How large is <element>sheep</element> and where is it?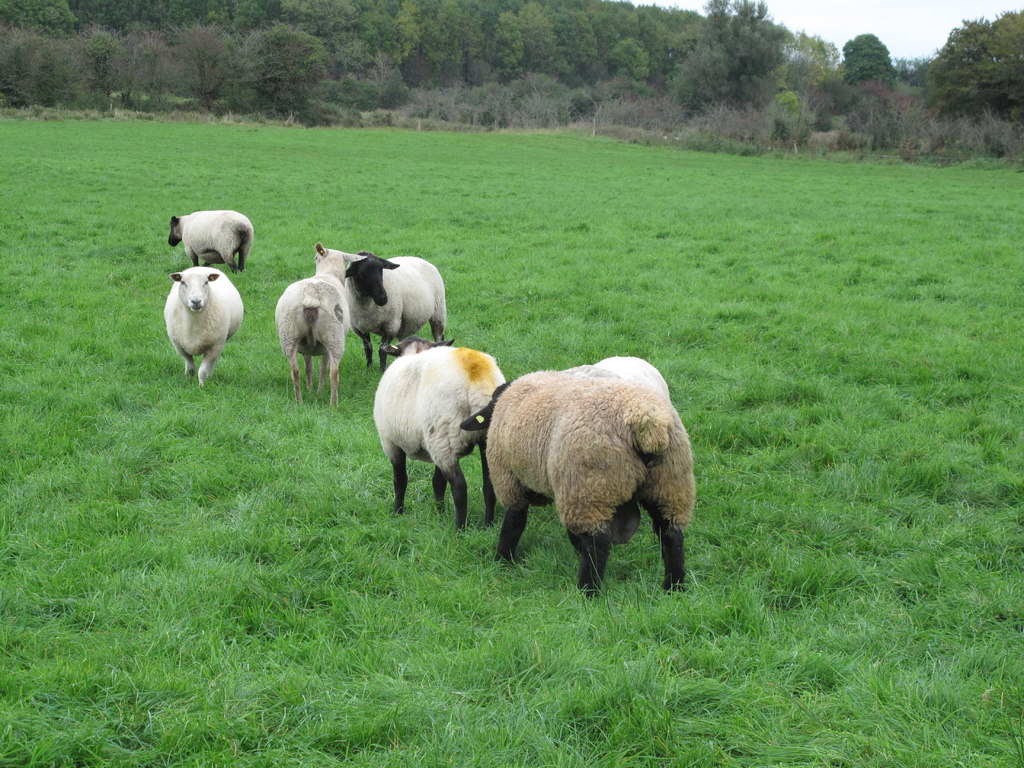
Bounding box: box(469, 351, 687, 596).
